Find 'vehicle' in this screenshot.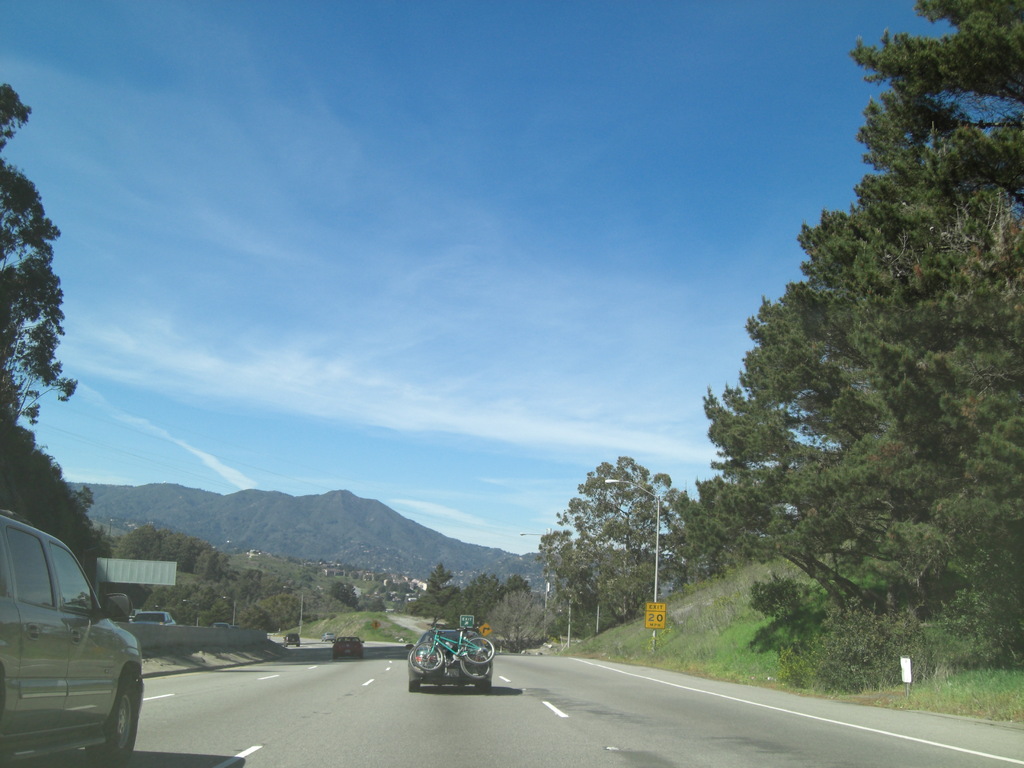
The bounding box for 'vehicle' is bbox=[321, 631, 332, 639].
